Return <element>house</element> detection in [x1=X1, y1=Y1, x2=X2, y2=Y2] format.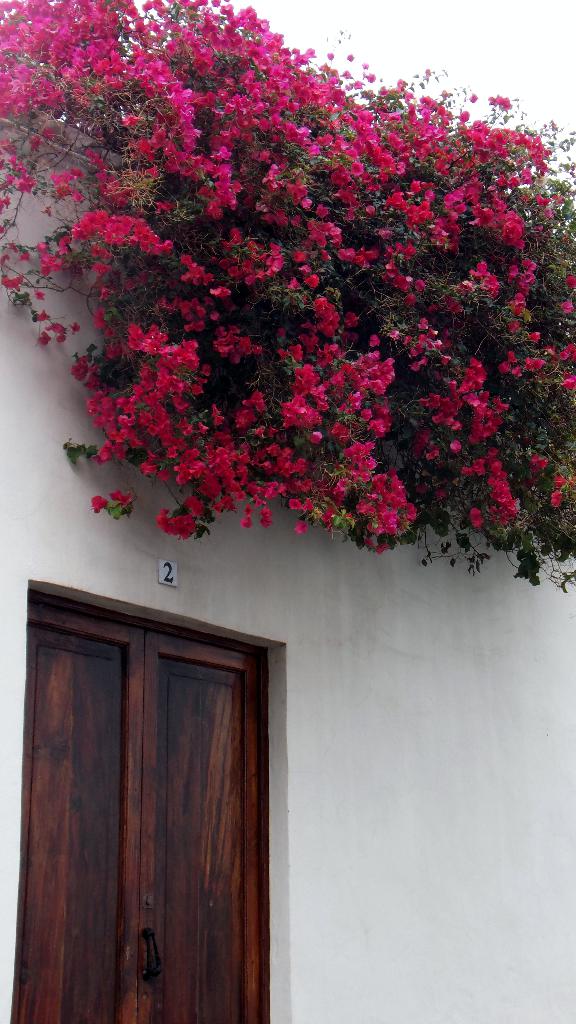
[x1=0, y1=109, x2=575, y2=1023].
